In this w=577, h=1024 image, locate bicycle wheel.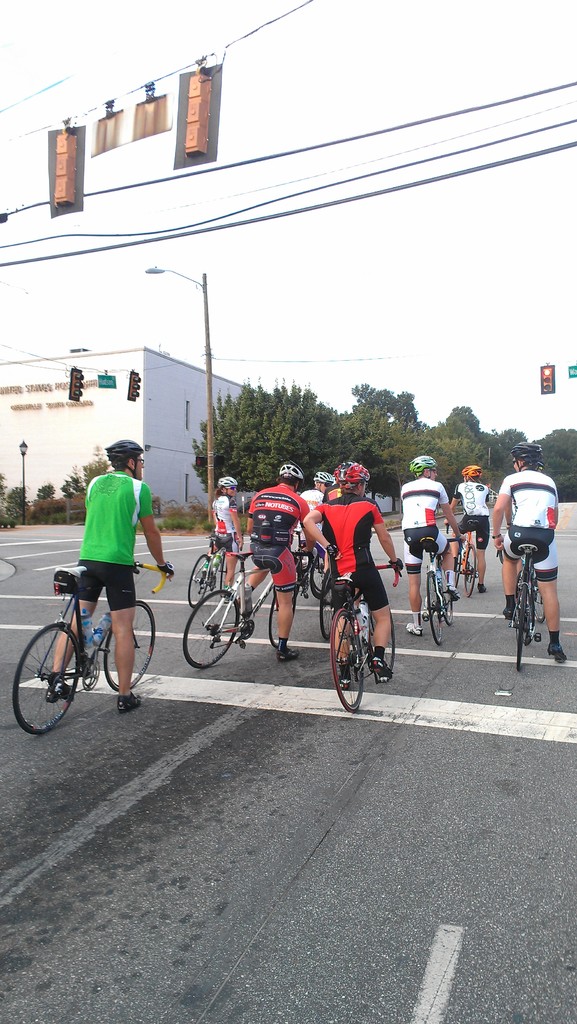
Bounding box: <region>264, 591, 286, 646</region>.
